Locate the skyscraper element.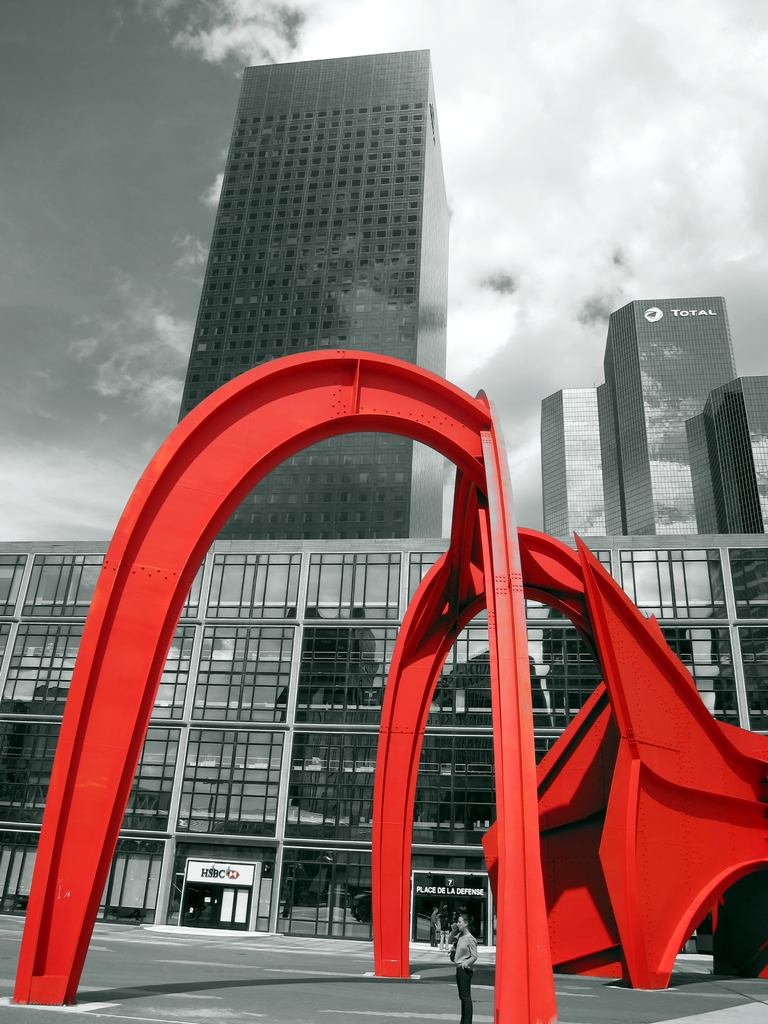
Element bbox: box=[549, 383, 659, 549].
